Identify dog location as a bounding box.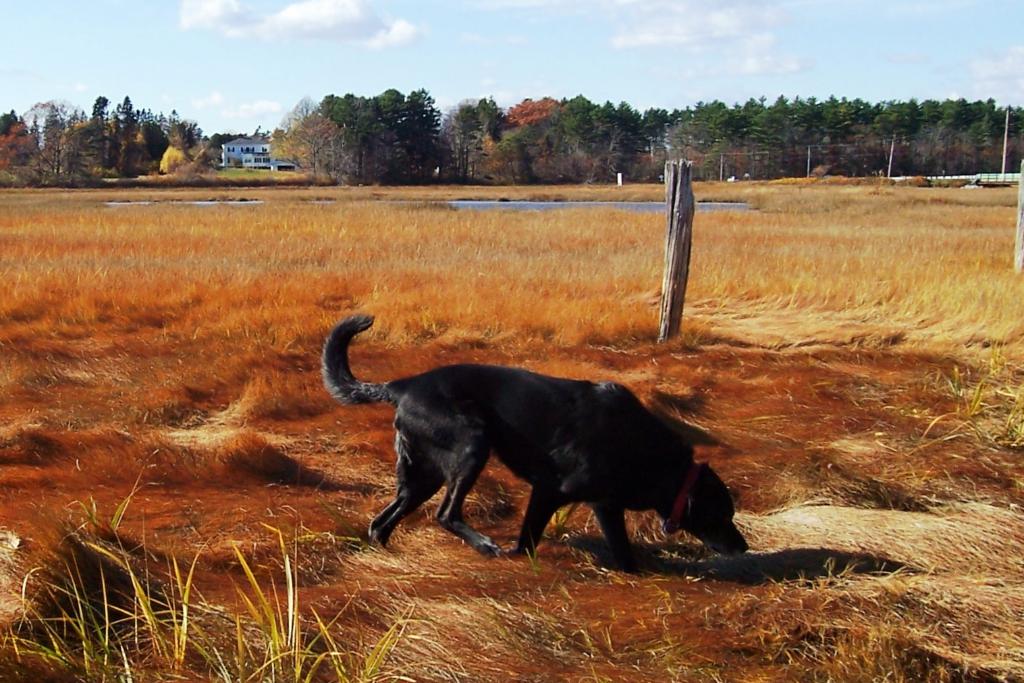
(321,310,749,574).
